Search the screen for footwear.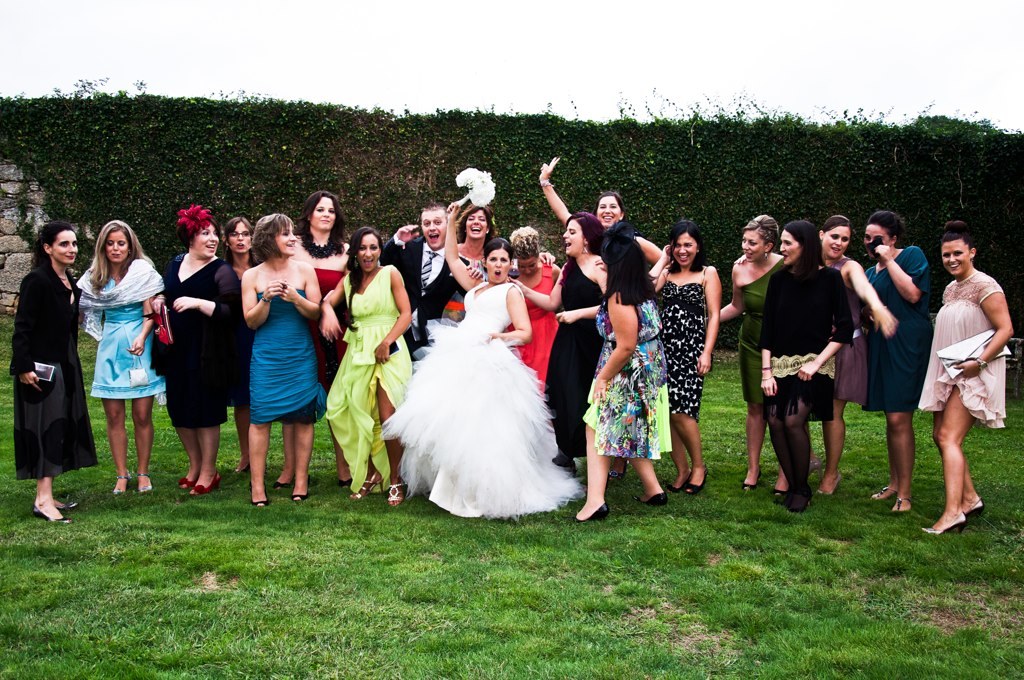
Found at <bbox>792, 485, 813, 513</bbox>.
